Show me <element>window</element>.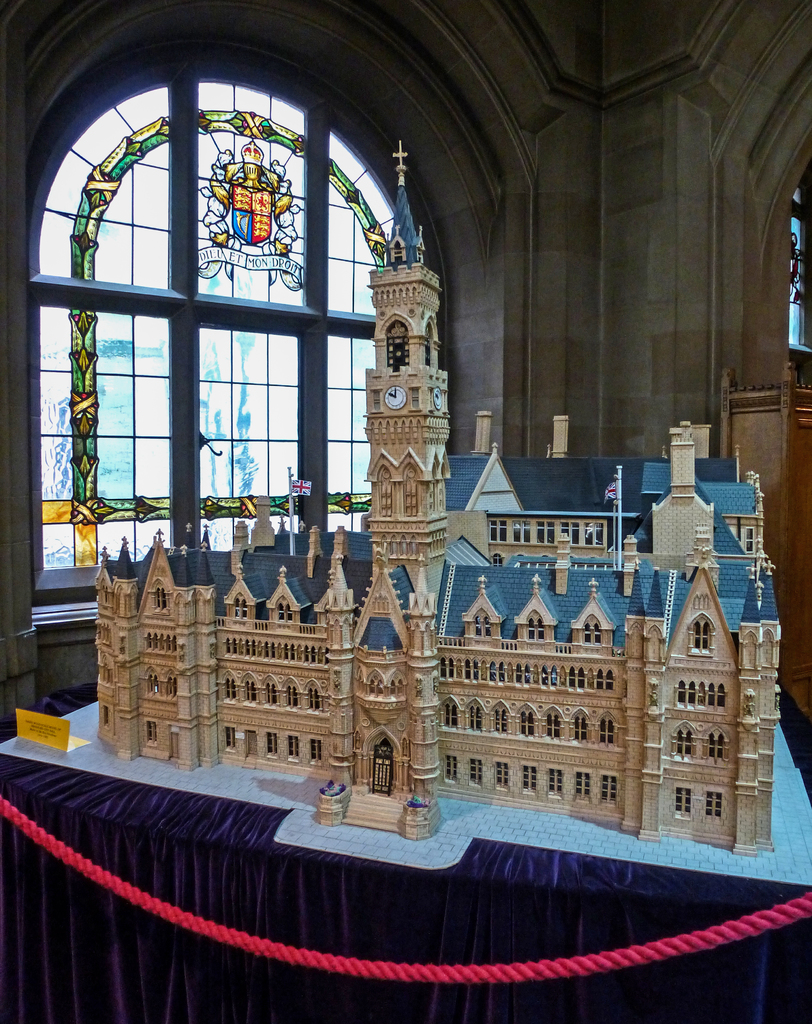
<element>window</element> is here: box=[469, 758, 483, 786].
